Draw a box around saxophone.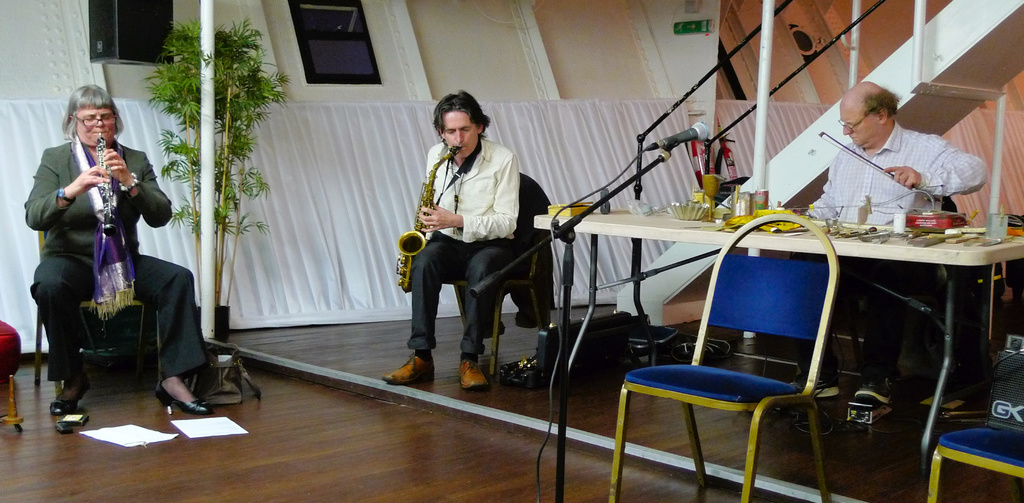
Rect(395, 143, 461, 294).
